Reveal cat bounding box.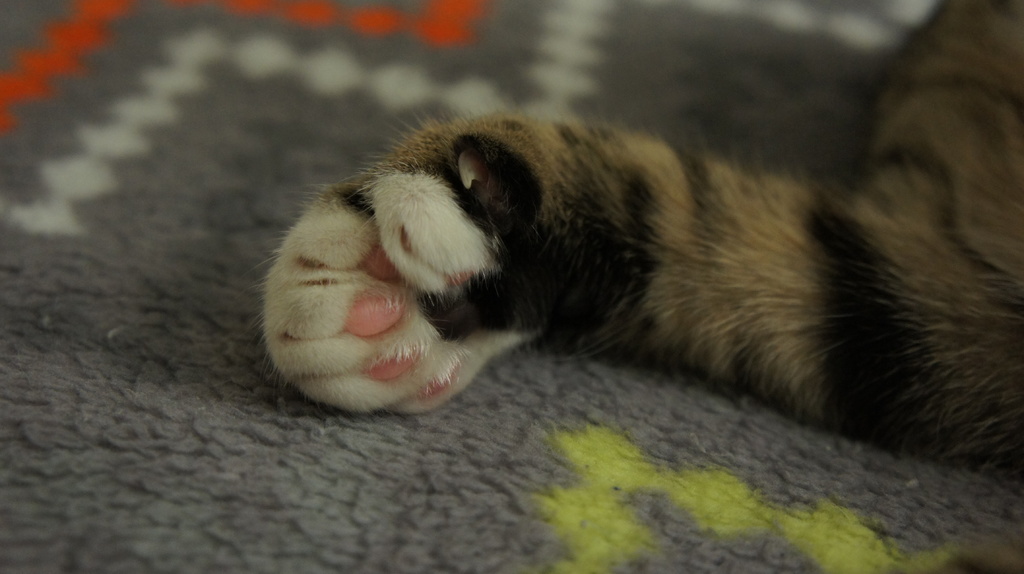
Revealed: region(240, 0, 1023, 472).
